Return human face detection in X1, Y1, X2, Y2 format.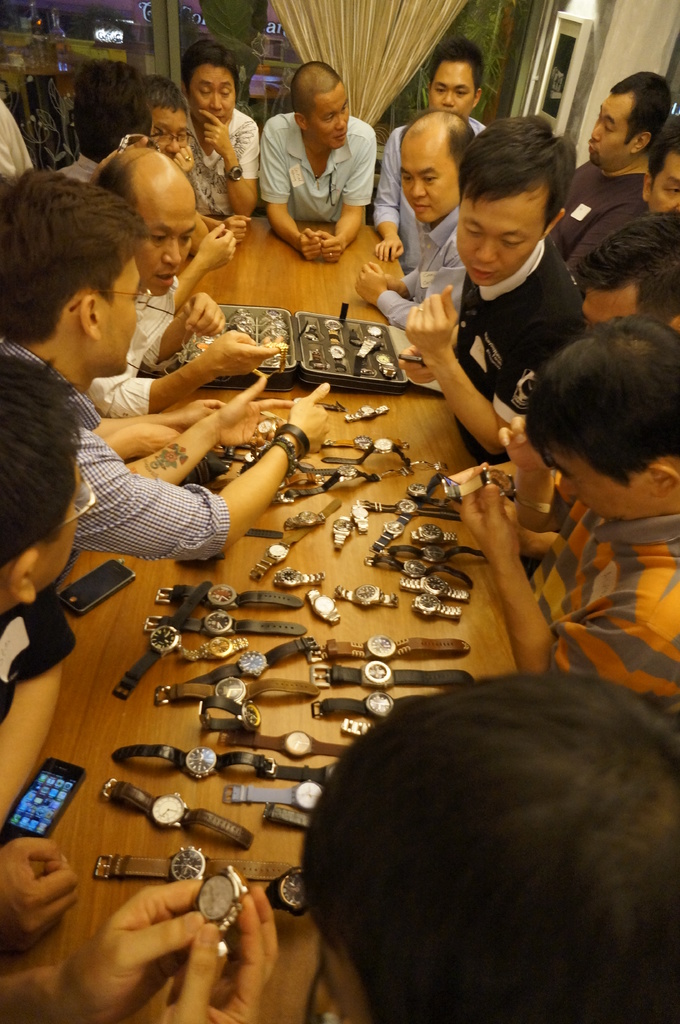
98, 259, 138, 371.
